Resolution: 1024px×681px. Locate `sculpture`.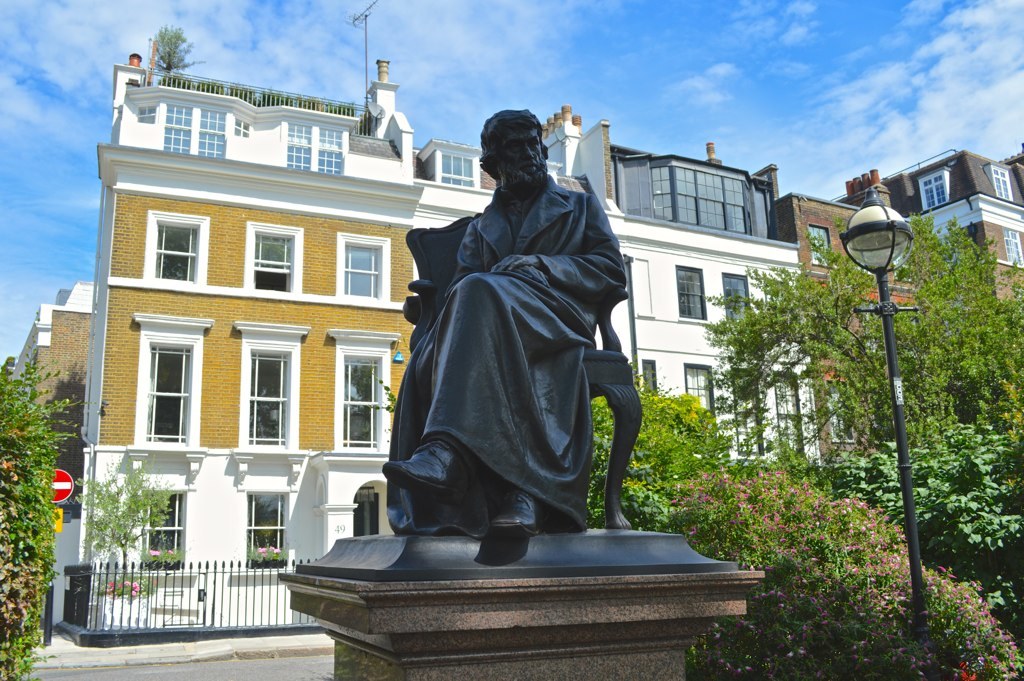
crop(356, 76, 641, 601).
